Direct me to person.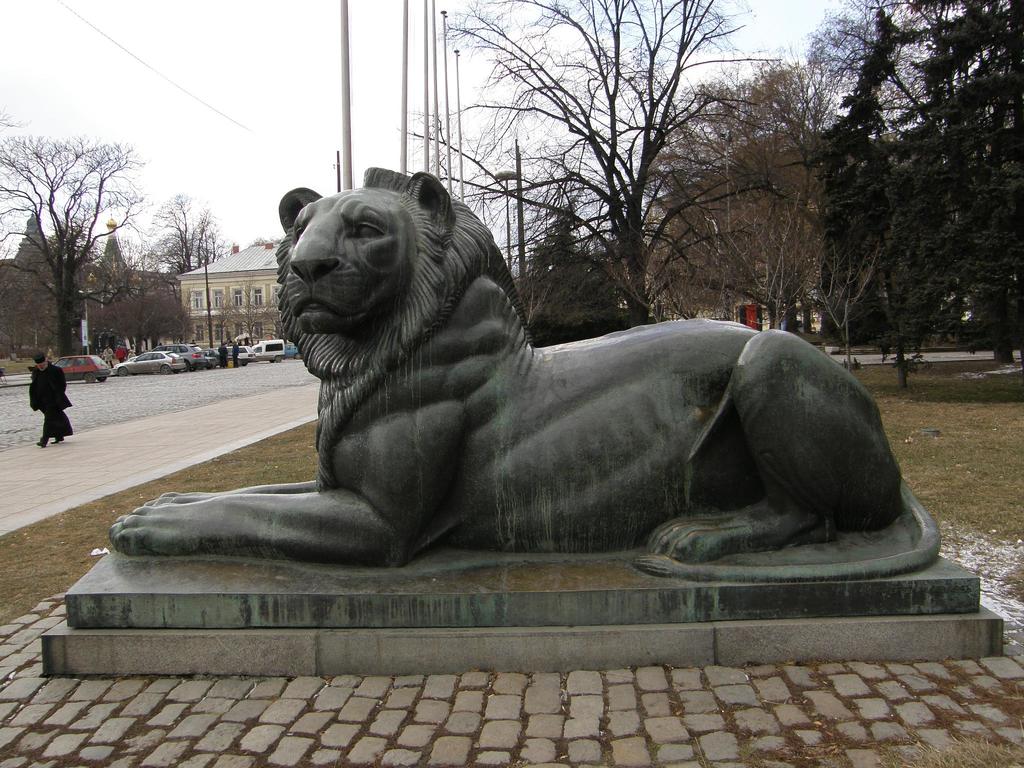
Direction: bbox=(220, 342, 228, 369).
